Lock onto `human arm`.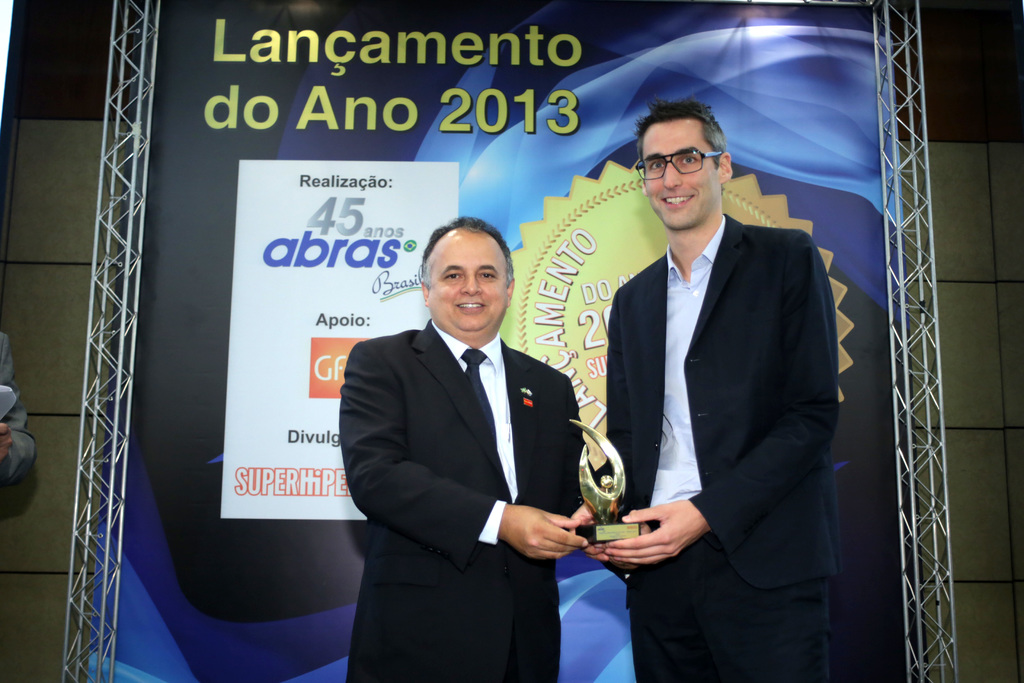
Locked: crop(593, 226, 840, 573).
